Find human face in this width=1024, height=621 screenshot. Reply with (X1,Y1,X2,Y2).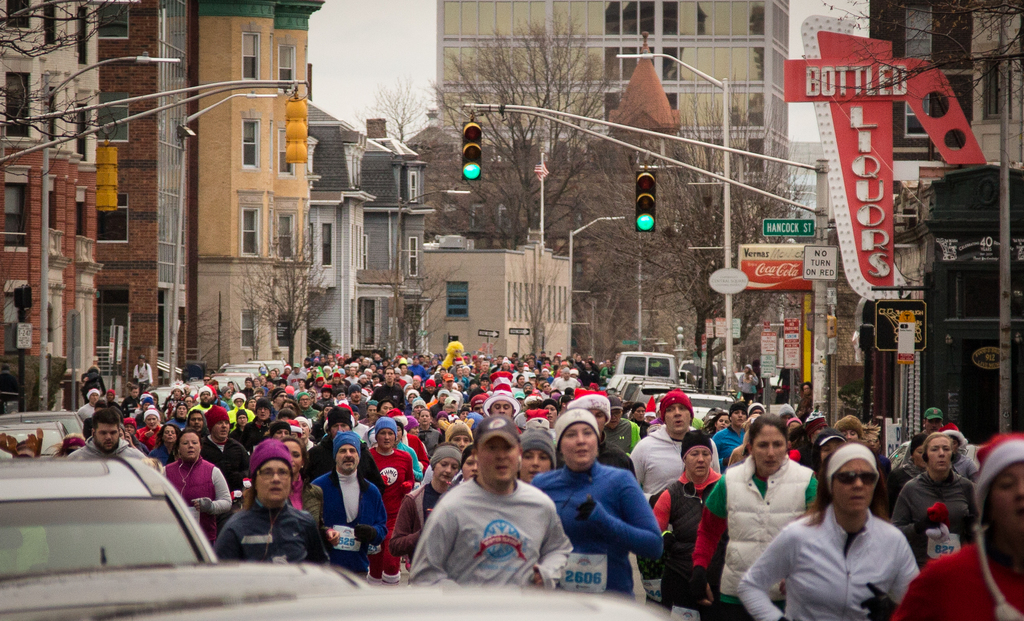
(491,400,515,417).
